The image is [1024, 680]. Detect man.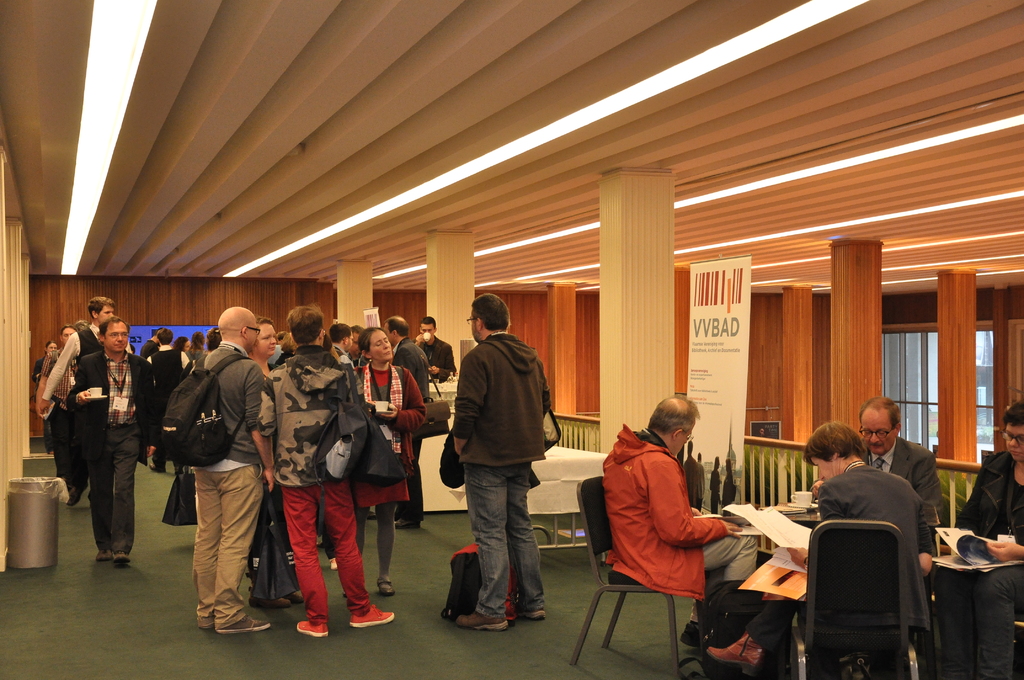
Detection: box=[333, 323, 362, 391].
